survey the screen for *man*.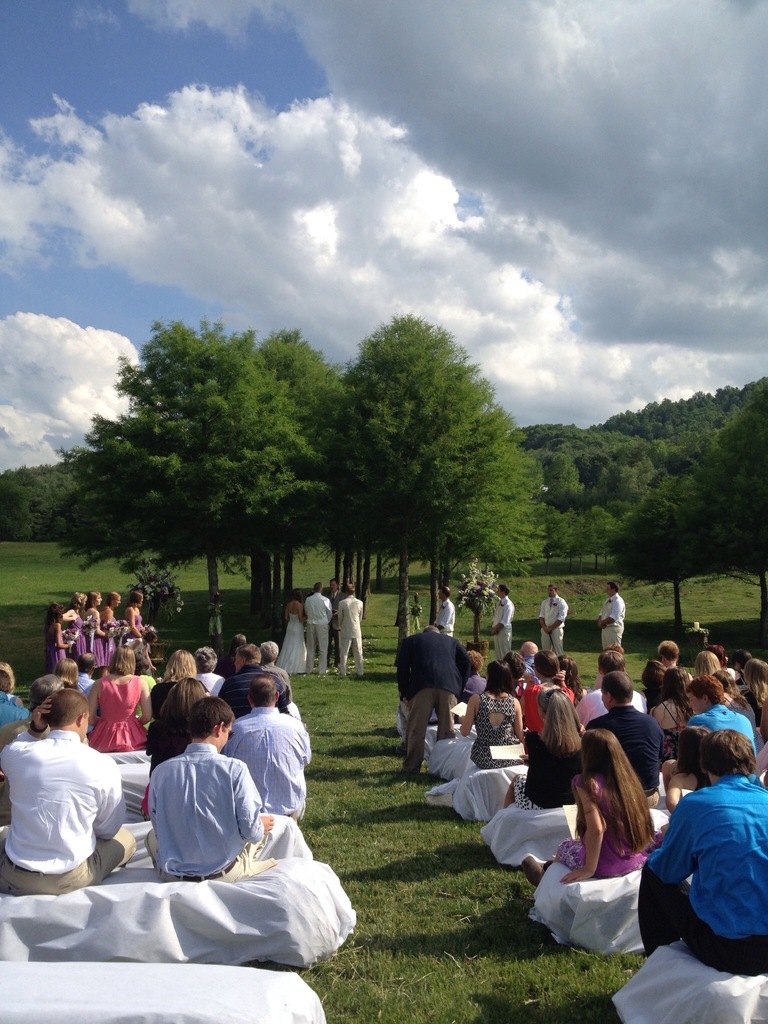
Survey found: pyautogui.locateOnScreen(143, 691, 275, 879).
